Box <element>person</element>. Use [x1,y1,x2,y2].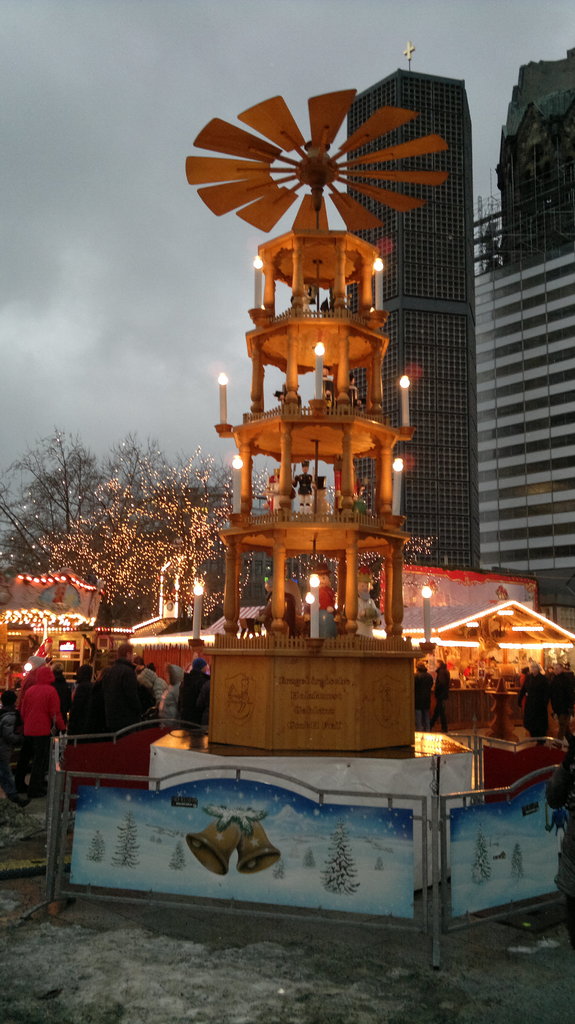
[411,665,436,732].
